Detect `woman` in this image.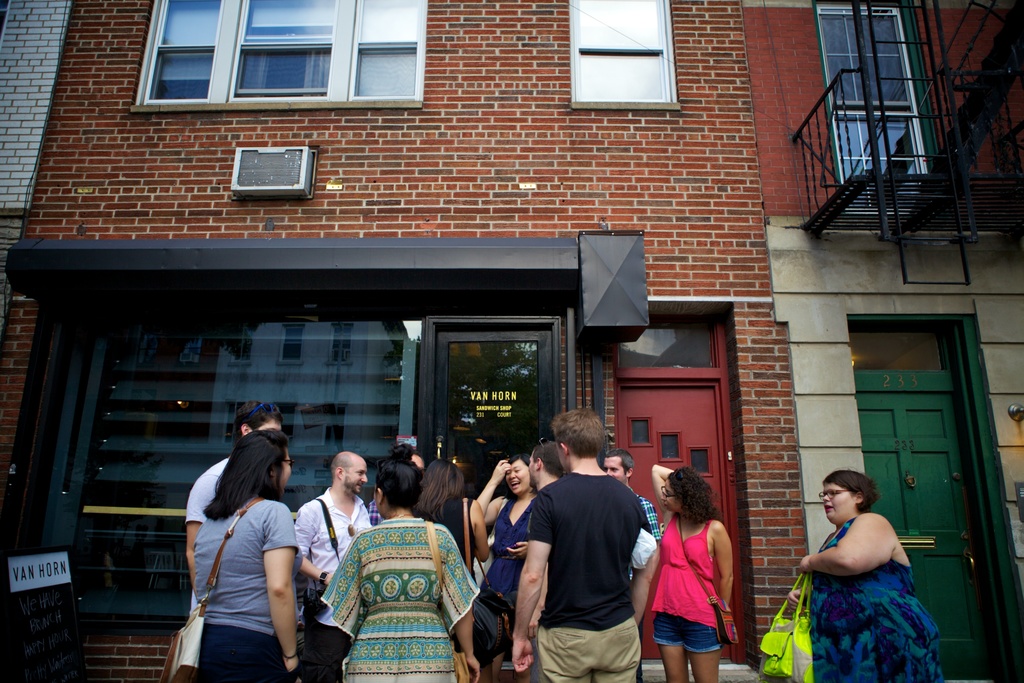
Detection: x1=476 y1=456 x2=542 y2=682.
